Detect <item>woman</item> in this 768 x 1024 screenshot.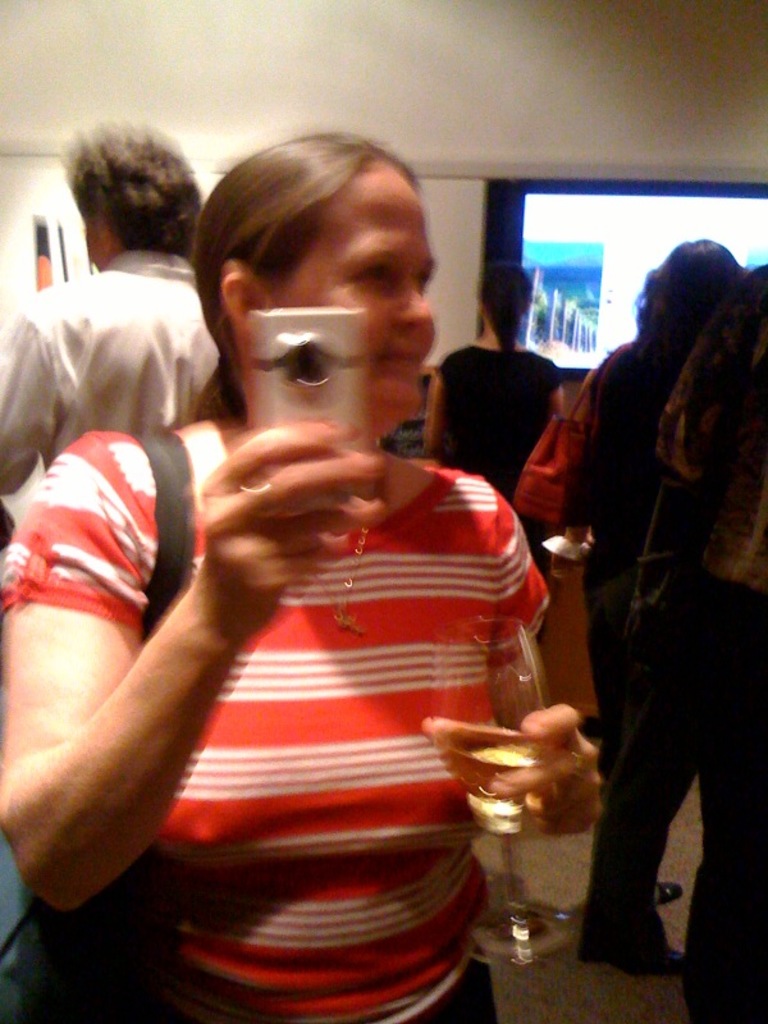
Detection: left=548, top=191, right=751, bottom=989.
